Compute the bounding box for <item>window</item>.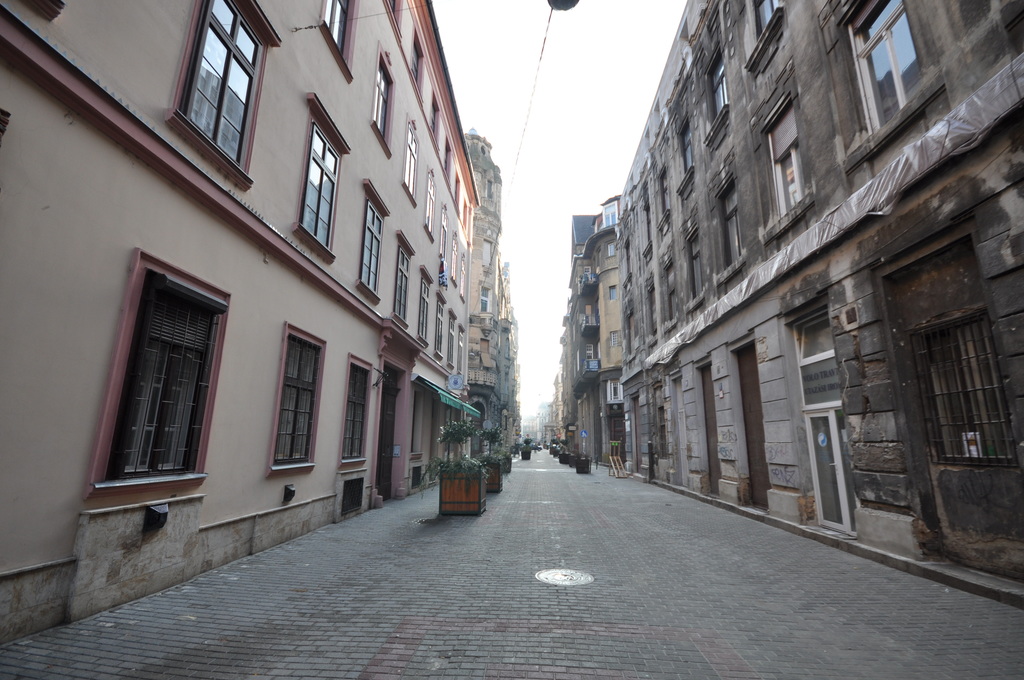
(left=356, top=175, right=388, bottom=304).
